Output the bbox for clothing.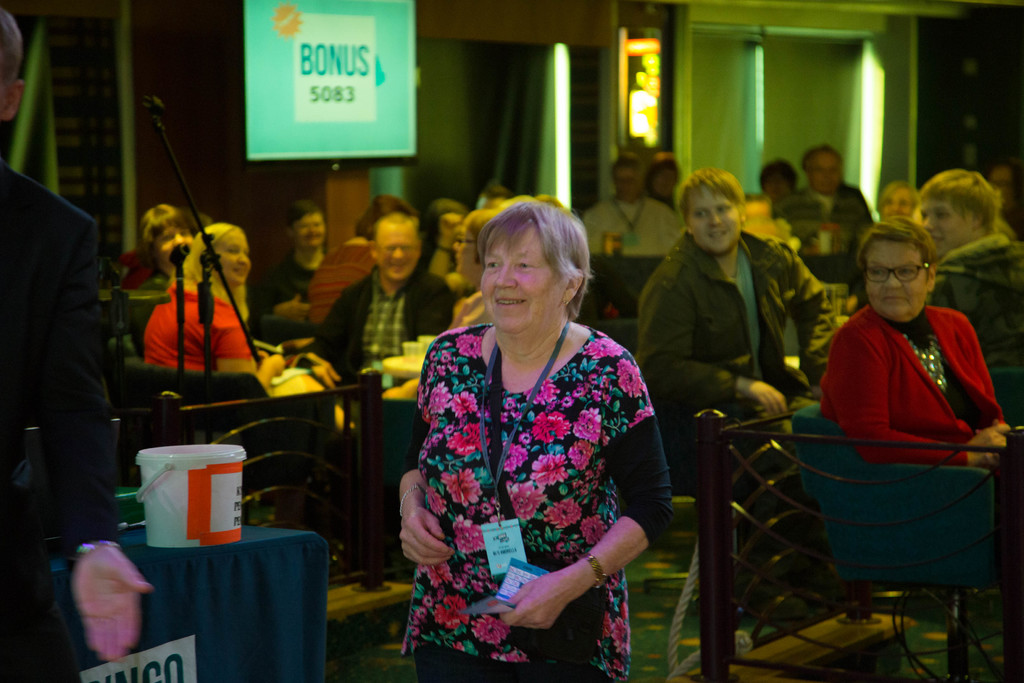
924:222:1023:399.
